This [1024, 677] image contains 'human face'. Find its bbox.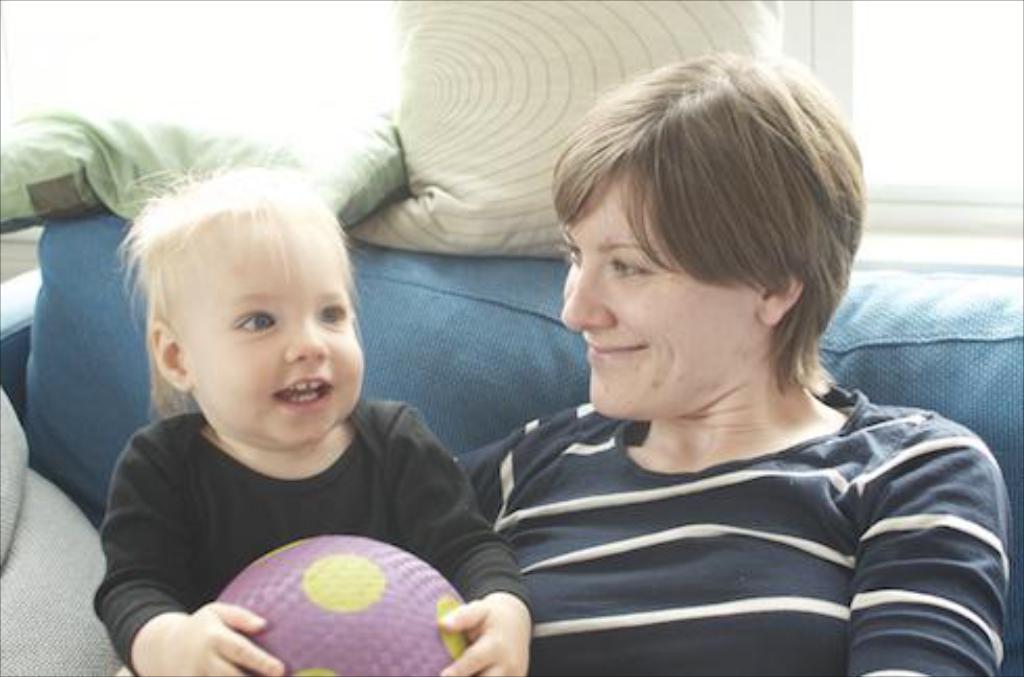
left=556, top=180, right=754, bottom=420.
